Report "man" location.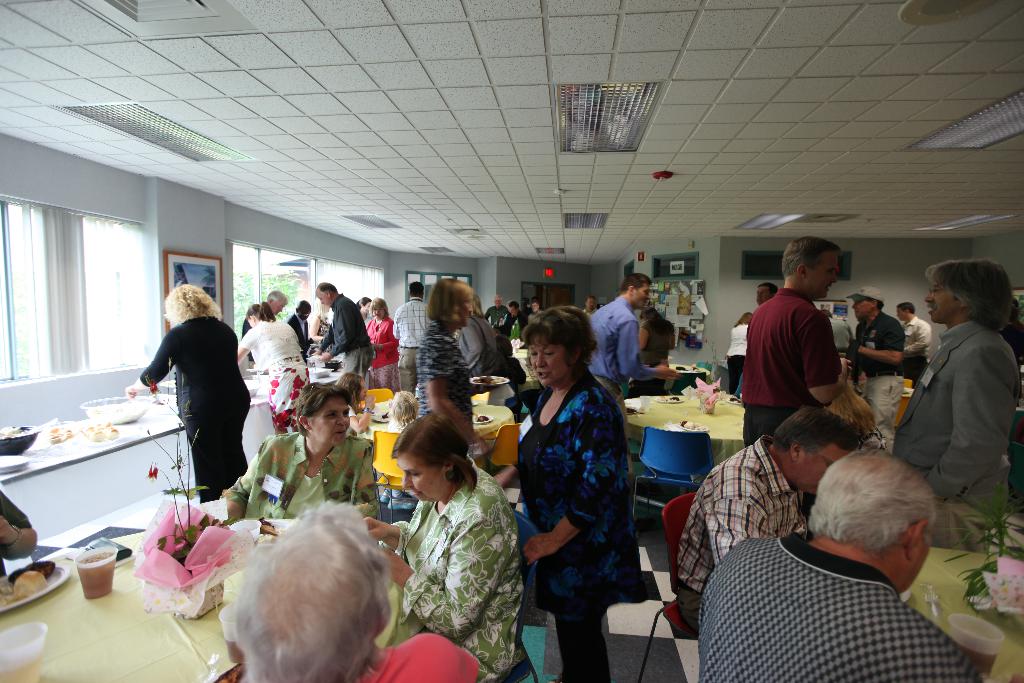
Report: (750,279,780,304).
